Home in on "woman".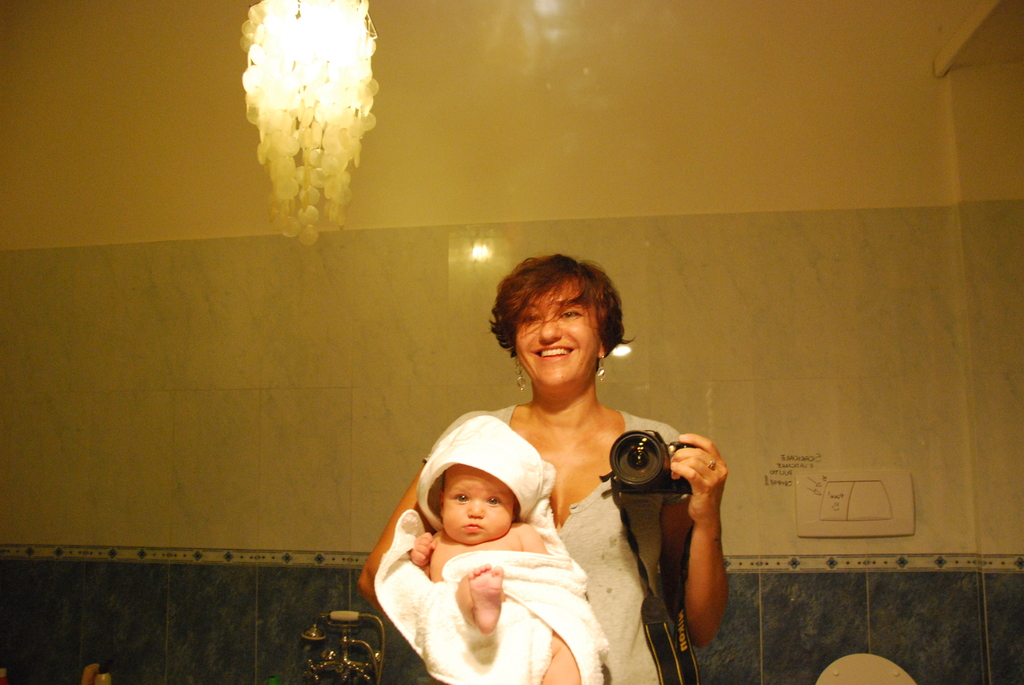
Homed in at {"left": 367, "top": 272, "right": 716, "bottom": 680}.
